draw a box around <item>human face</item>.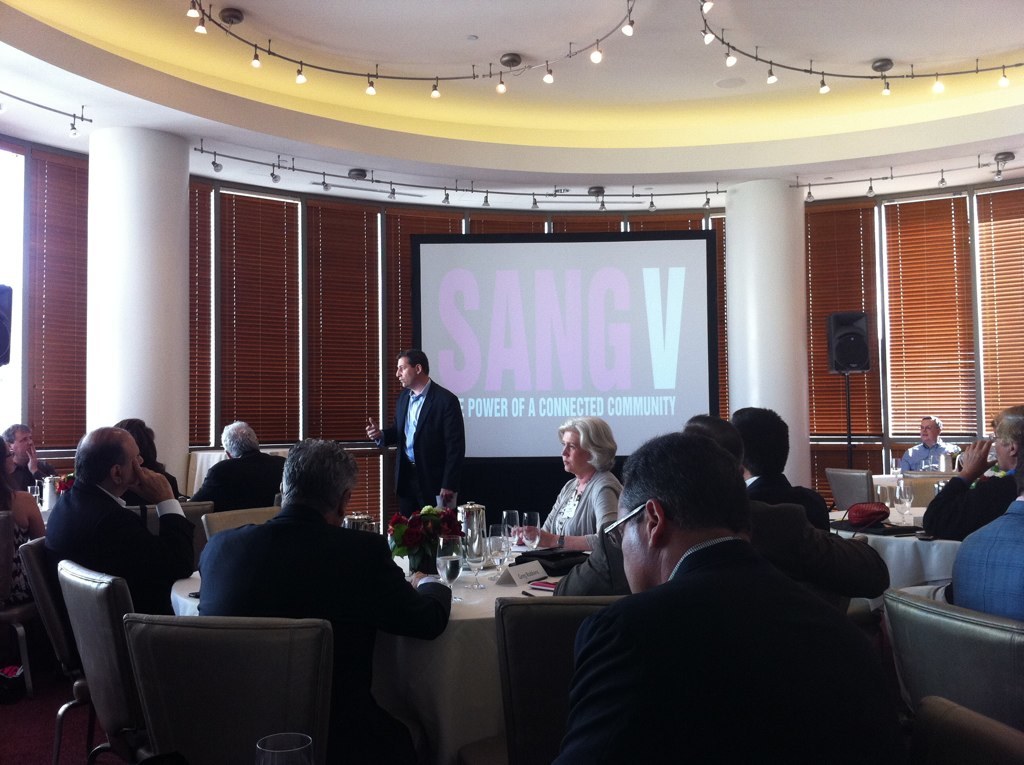
rect(394, 359, 416, 387).
